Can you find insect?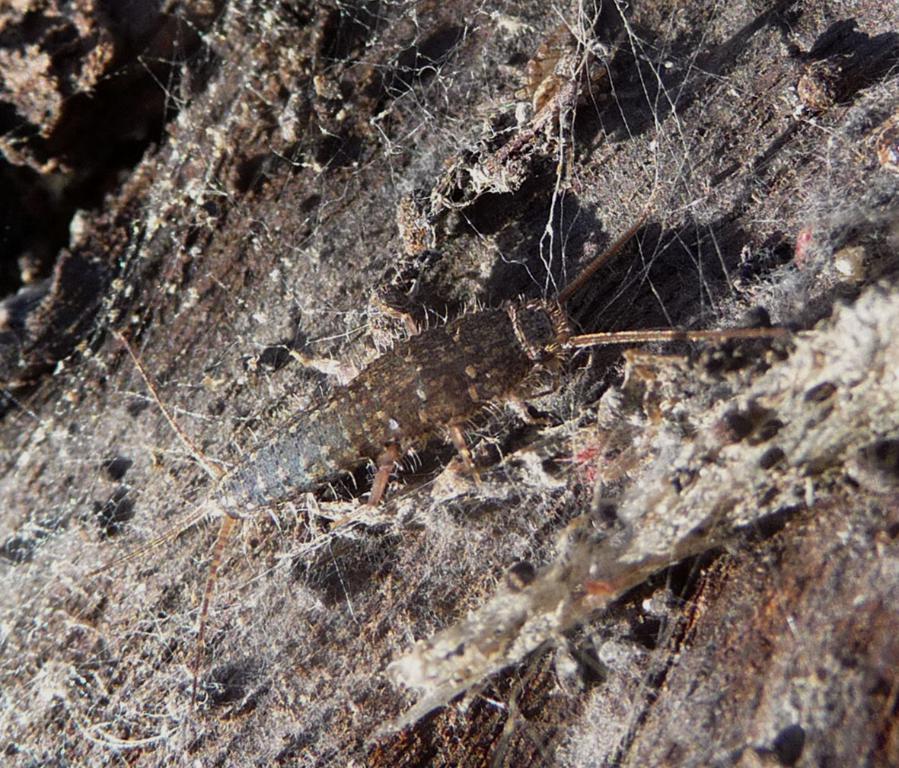
Yes, bounding box: box=[58, 133, 812, 725].
